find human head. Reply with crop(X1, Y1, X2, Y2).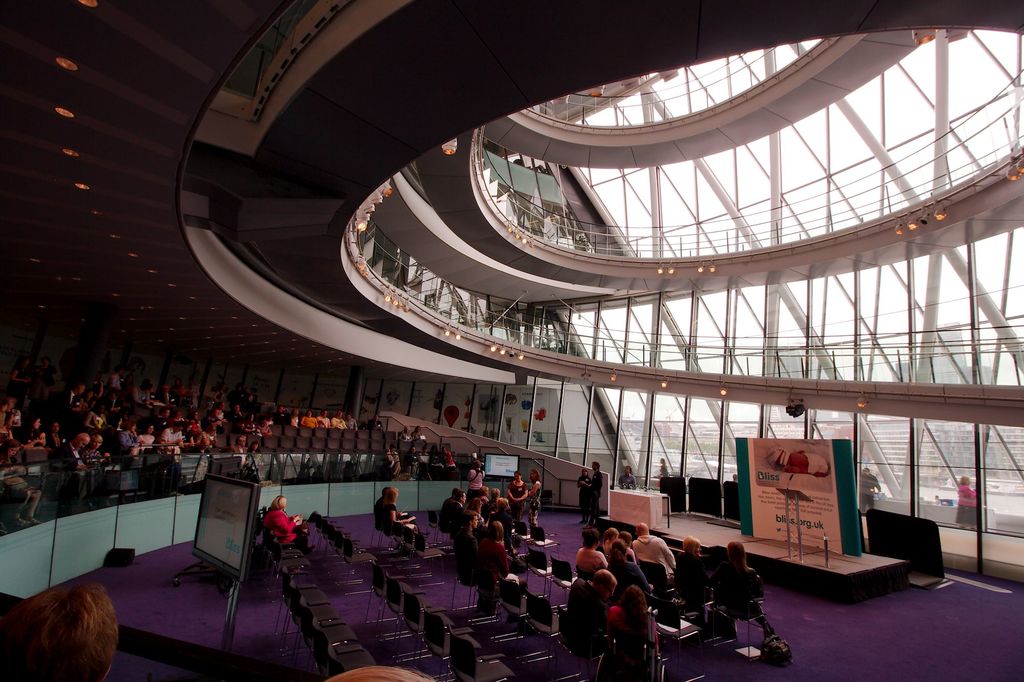
crop(458, 490, 467, 504).
